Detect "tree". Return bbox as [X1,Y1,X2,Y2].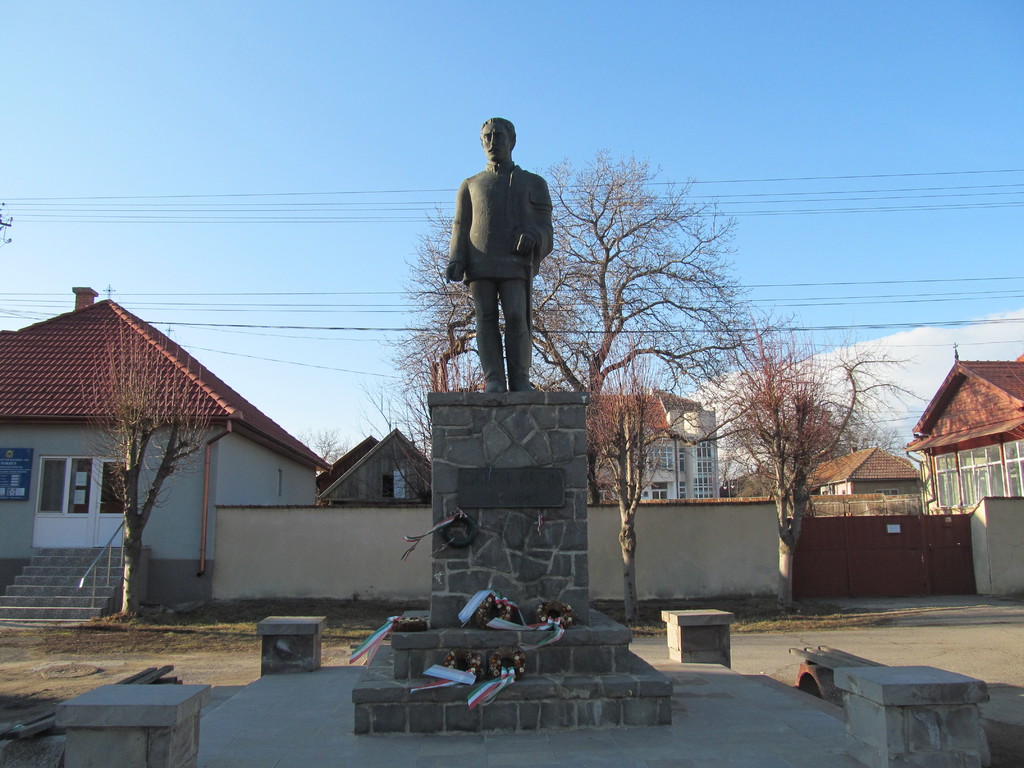
[689,309,933,605].
